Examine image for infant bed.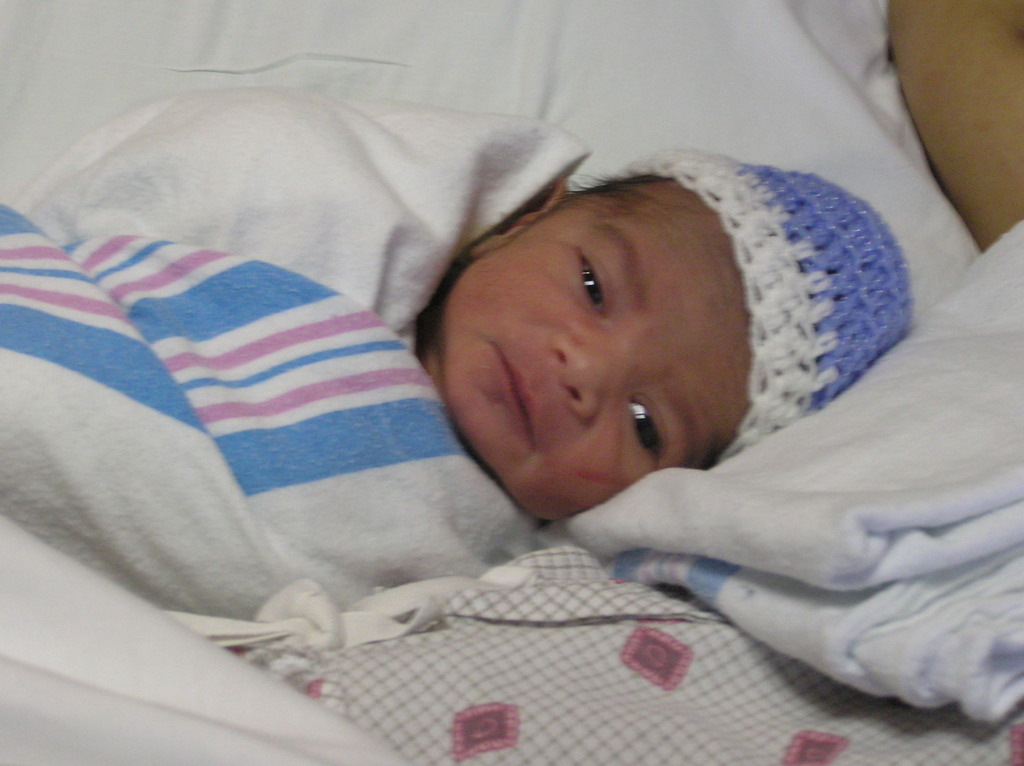
Examination result: (0, 0, 1023, 765).
